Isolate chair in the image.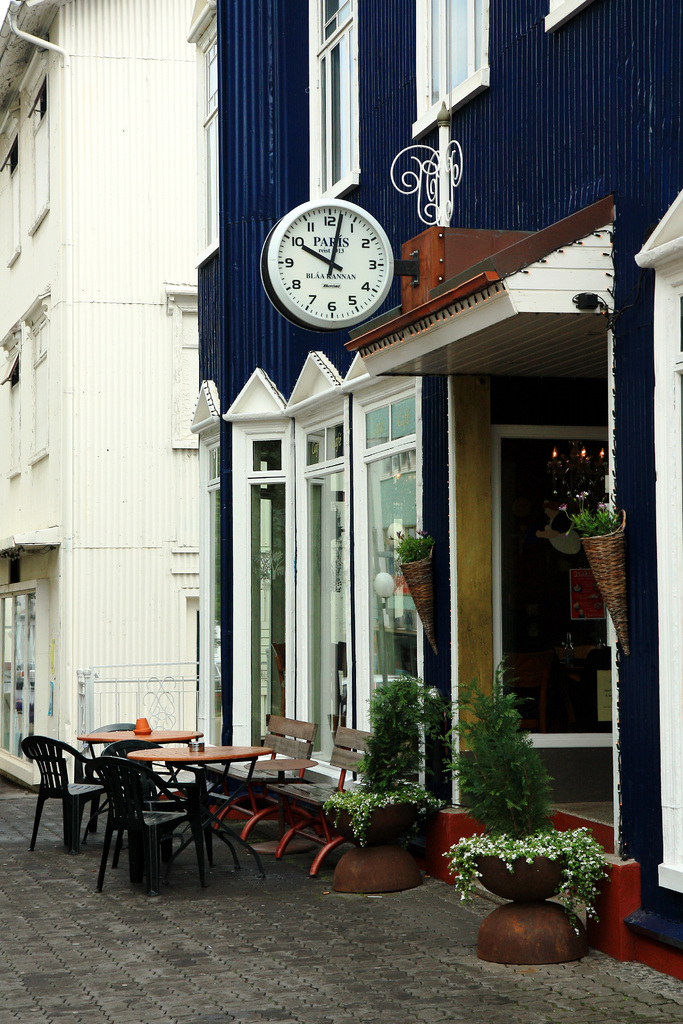
Isolated region: (left=71, top=717, right=143, bottom=838).
